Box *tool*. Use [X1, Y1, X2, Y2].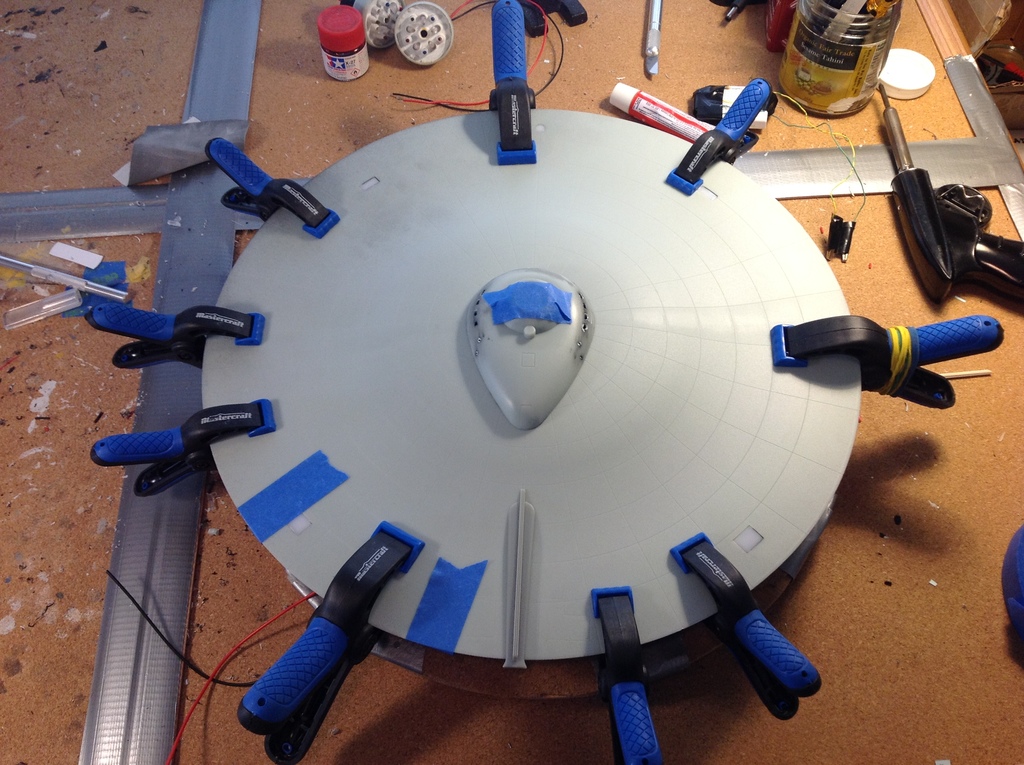
[878, 77, 1023, 306].
